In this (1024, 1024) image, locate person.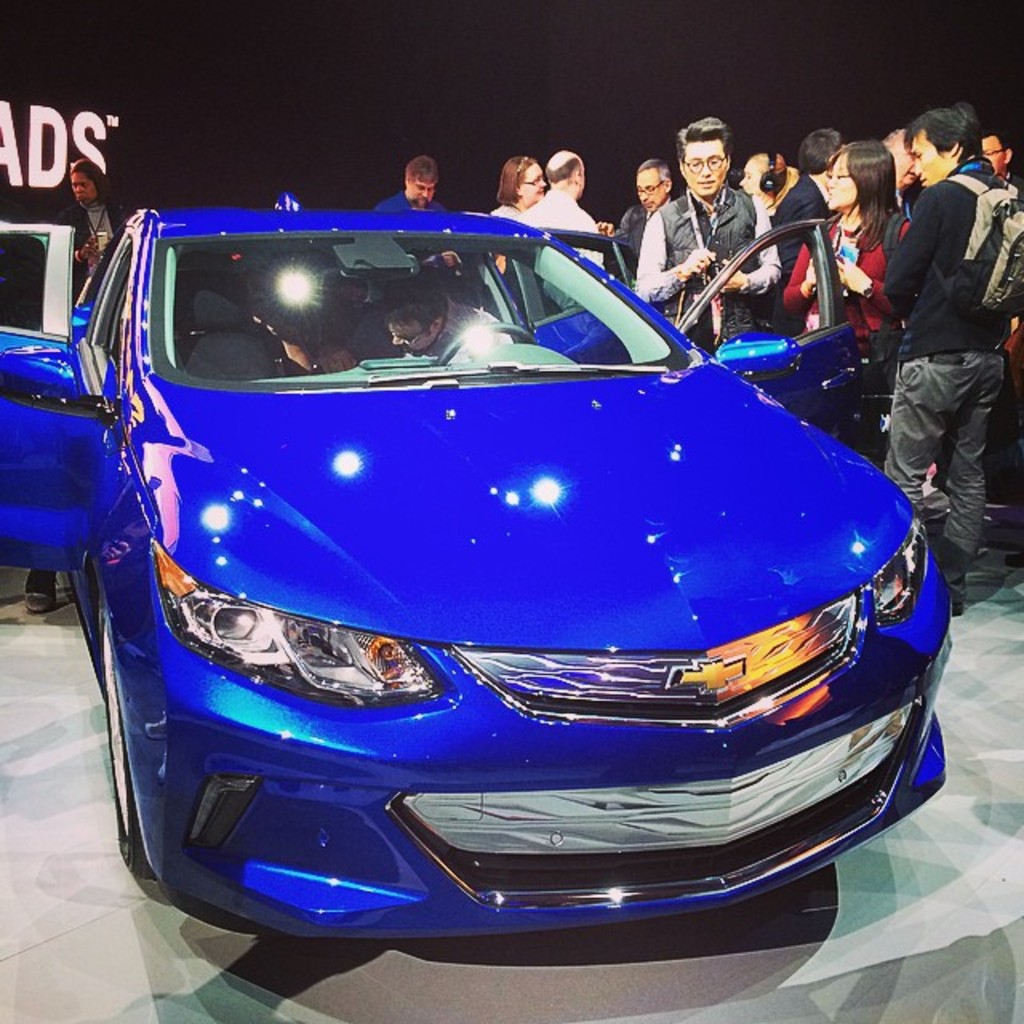
Bounding box: [517, 146, 600, 309].
